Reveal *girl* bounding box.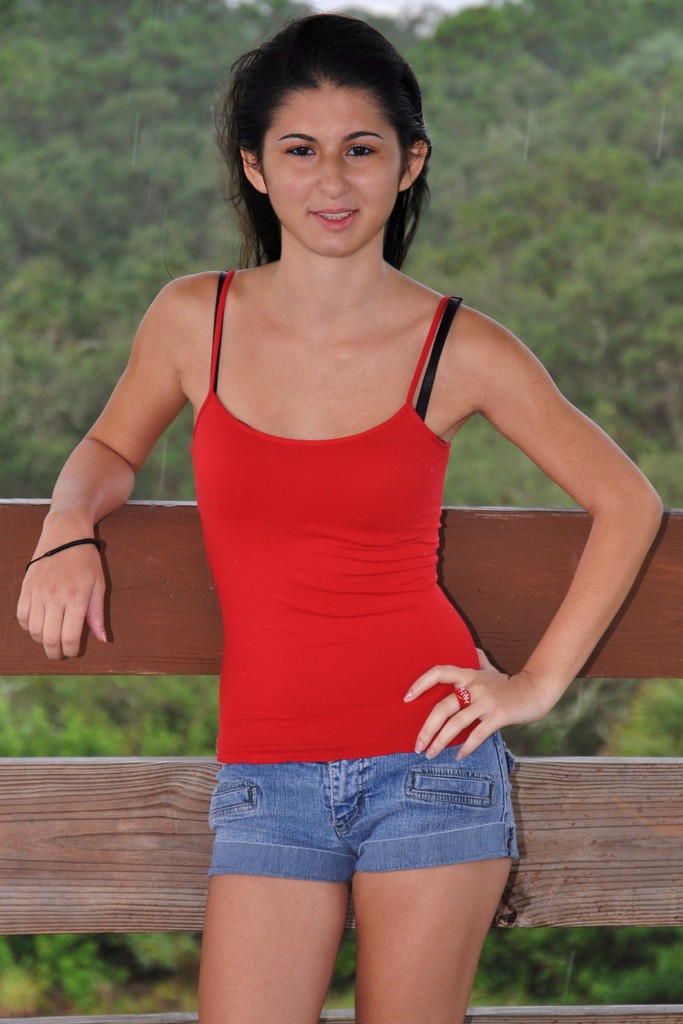
Revealed: <region>17, 10, 666, 1023</region>.
